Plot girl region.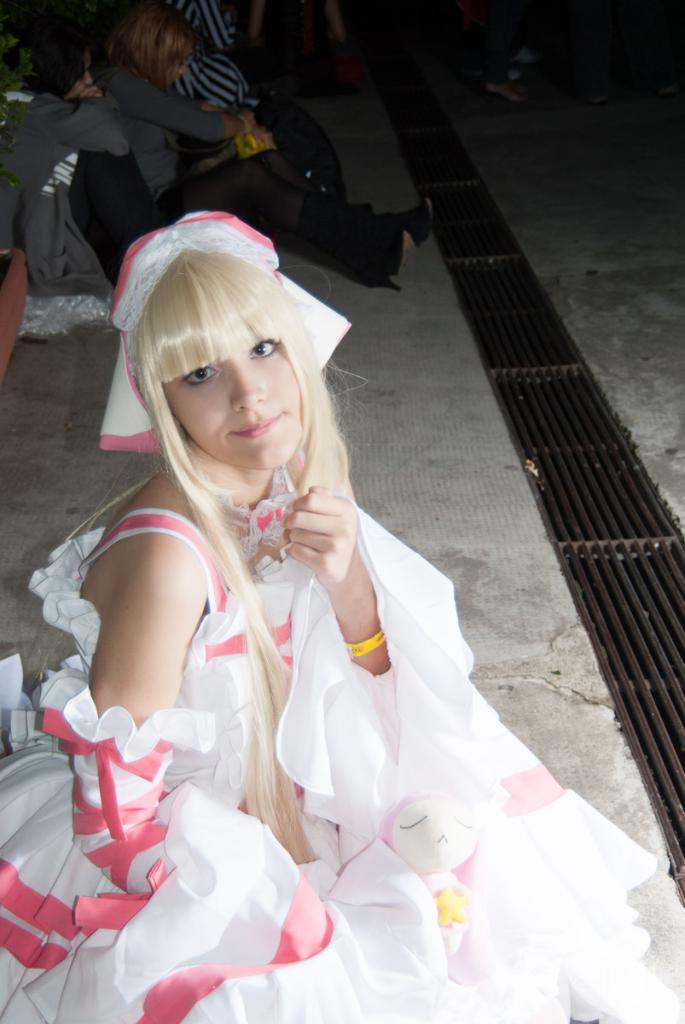
Plotted at pyautogui.locateOnScreen(1, 31, 439, 288).
